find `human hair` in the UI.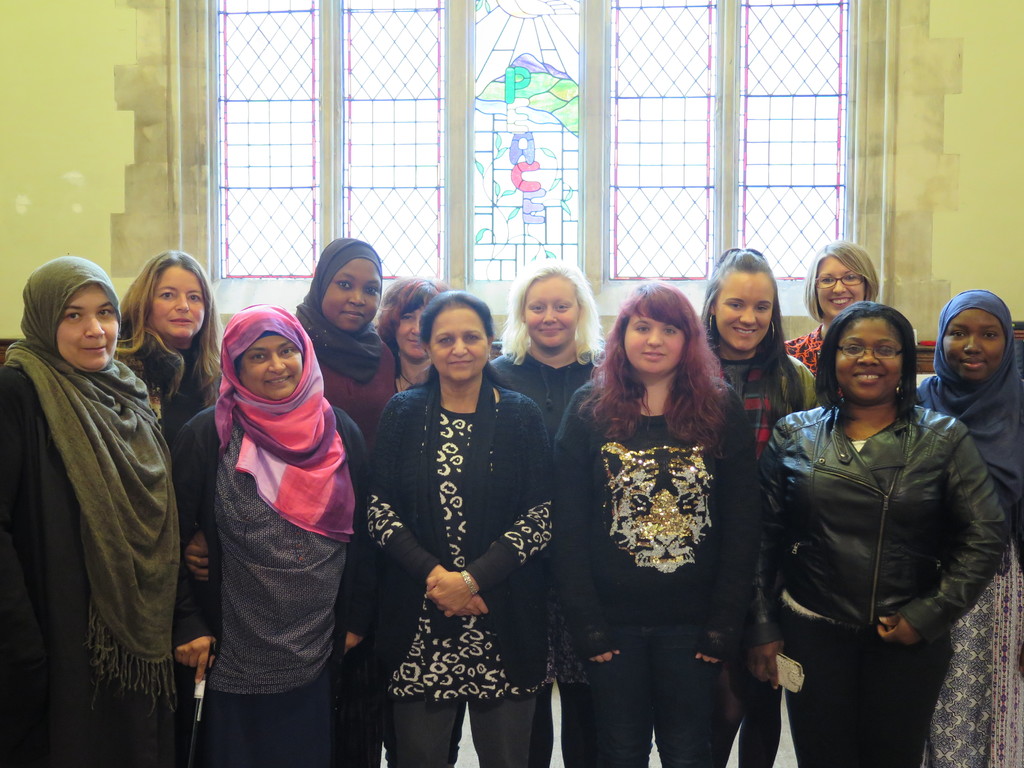
UI element at <region>812, 295, 929, 431</region>.
